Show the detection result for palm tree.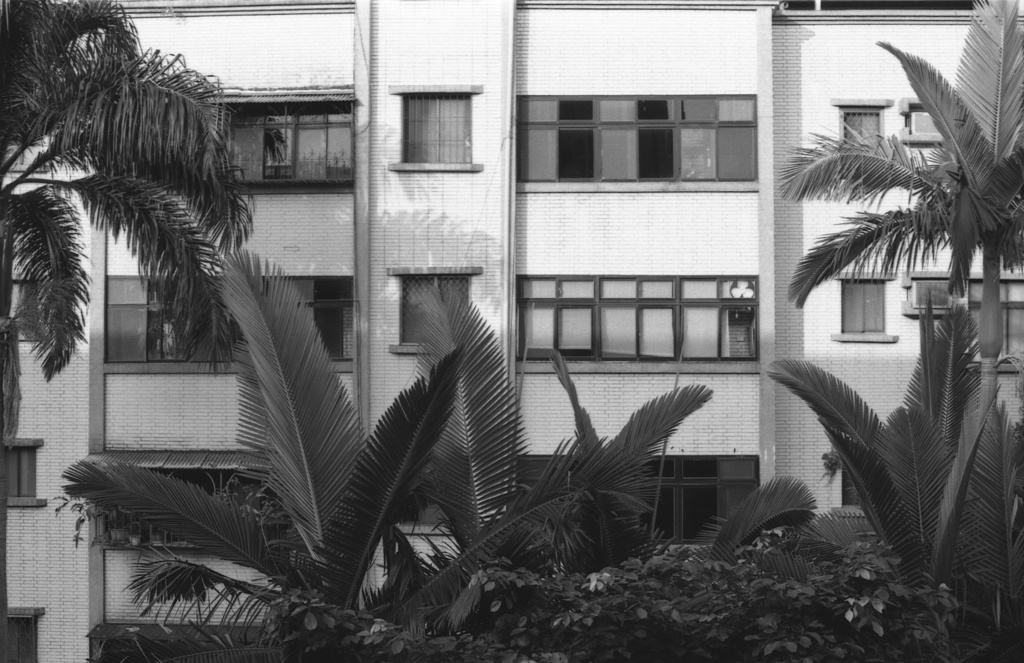
(x1=453, y1=325, x2=658, y2=632).
